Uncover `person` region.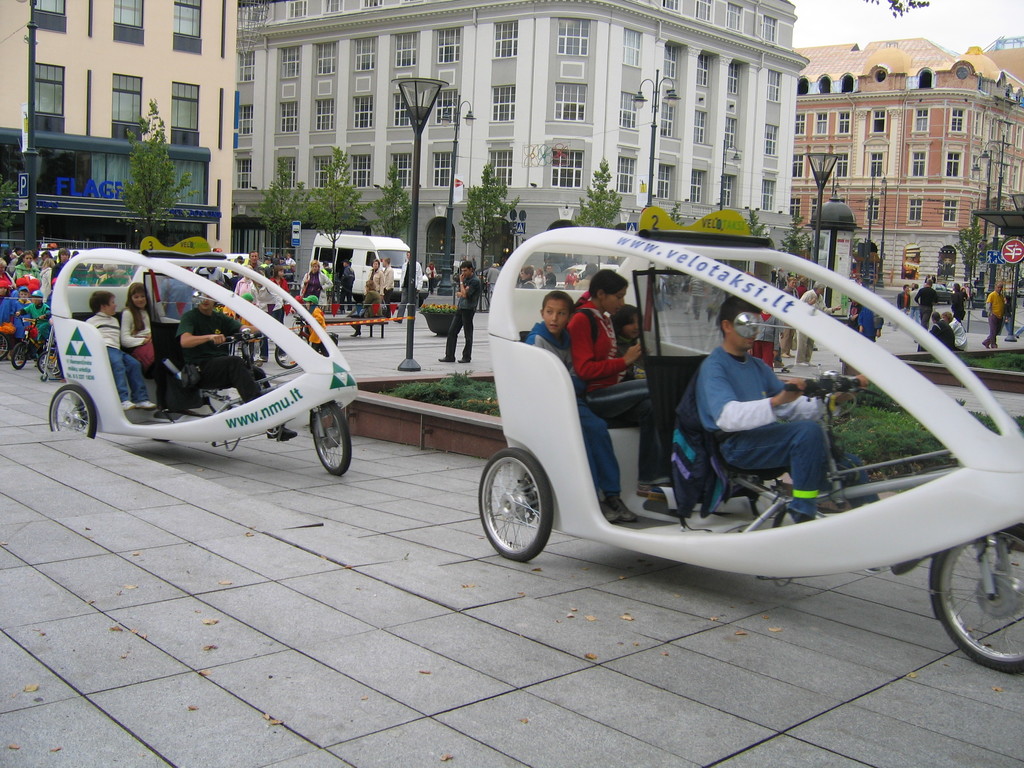
Uncovered: (918,314,955,351).
